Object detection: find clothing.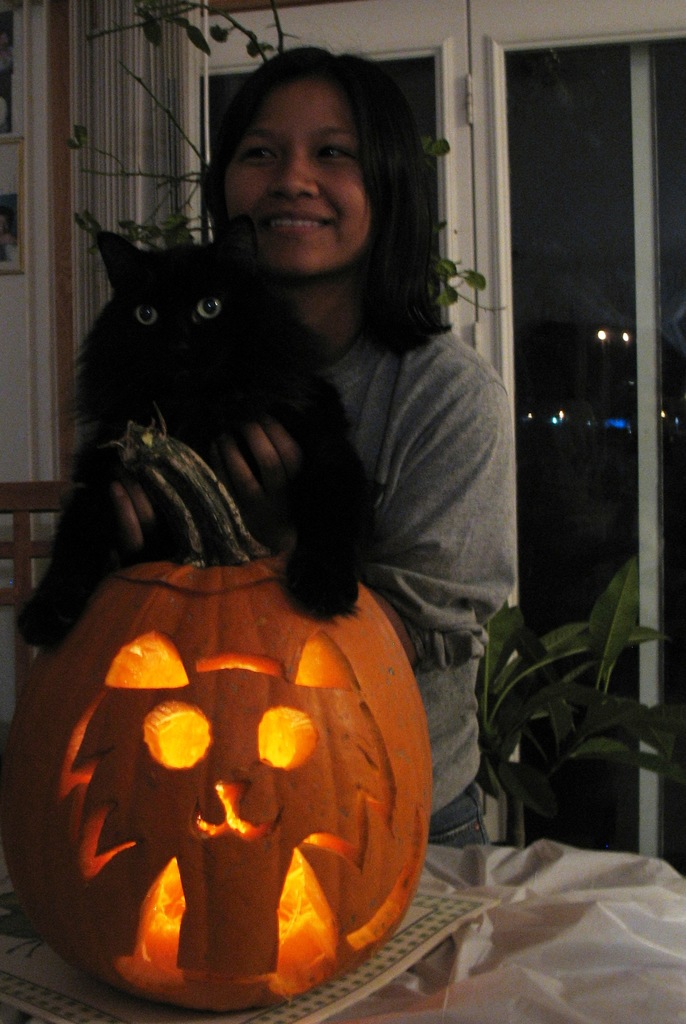
rect(30, 131, 500, 881).
